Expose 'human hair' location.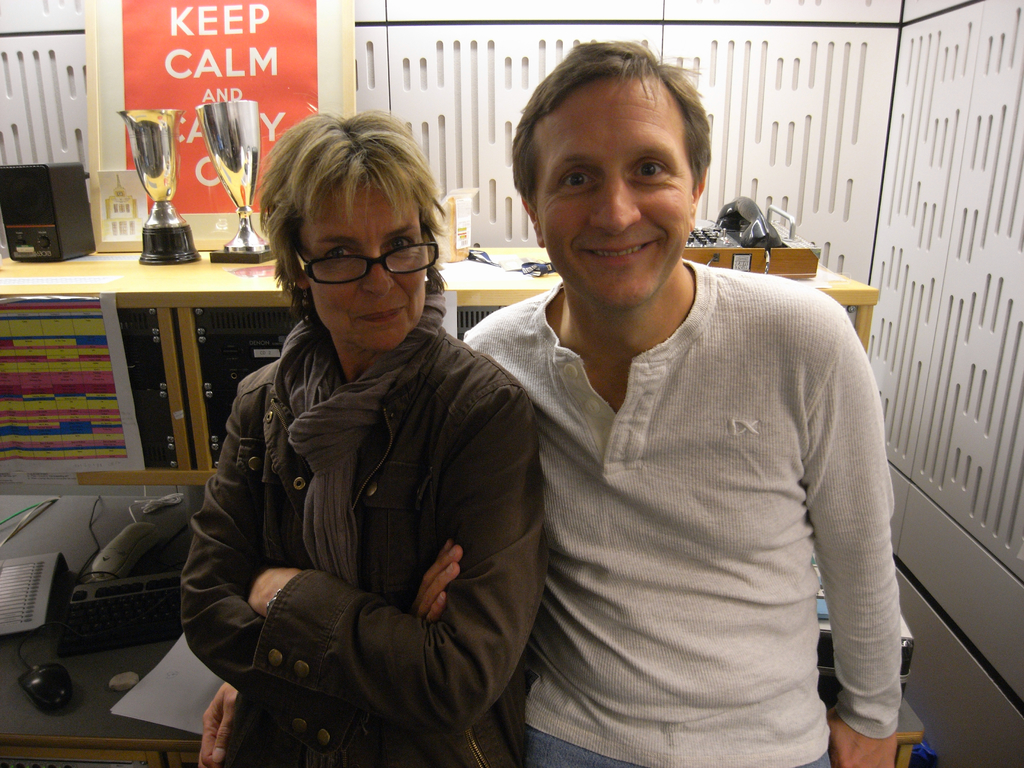
Exposed at 510:37:711:196.
